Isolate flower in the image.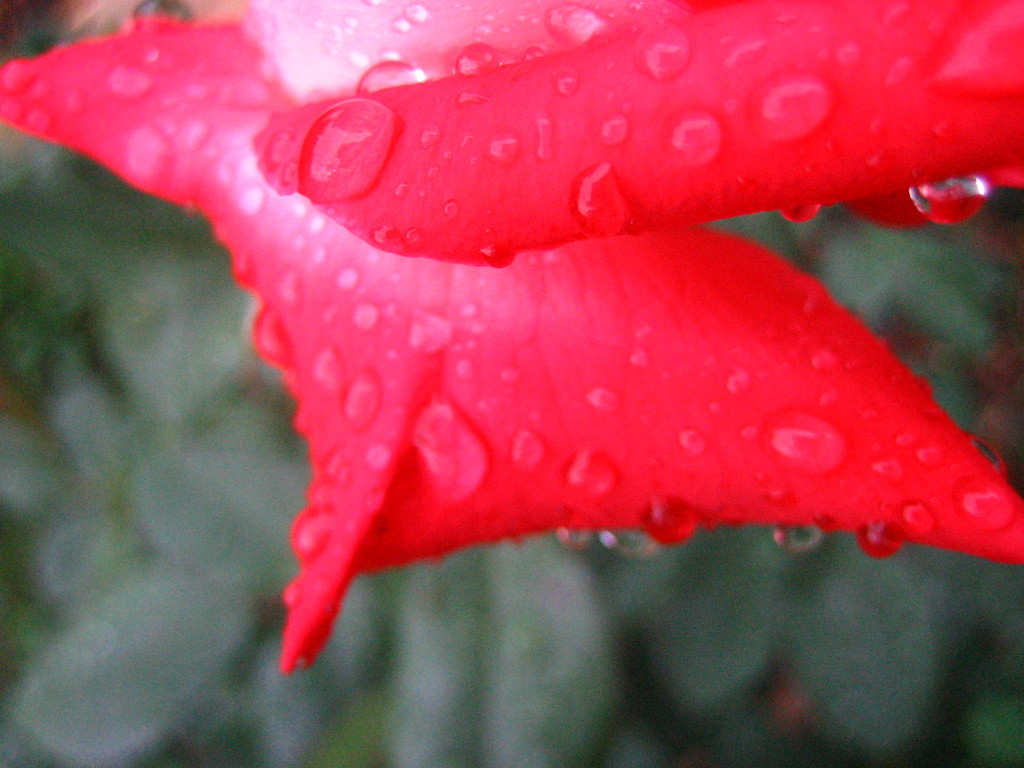
Isolated region: [x1=0, y1=0, x2=1023, y2=673].
